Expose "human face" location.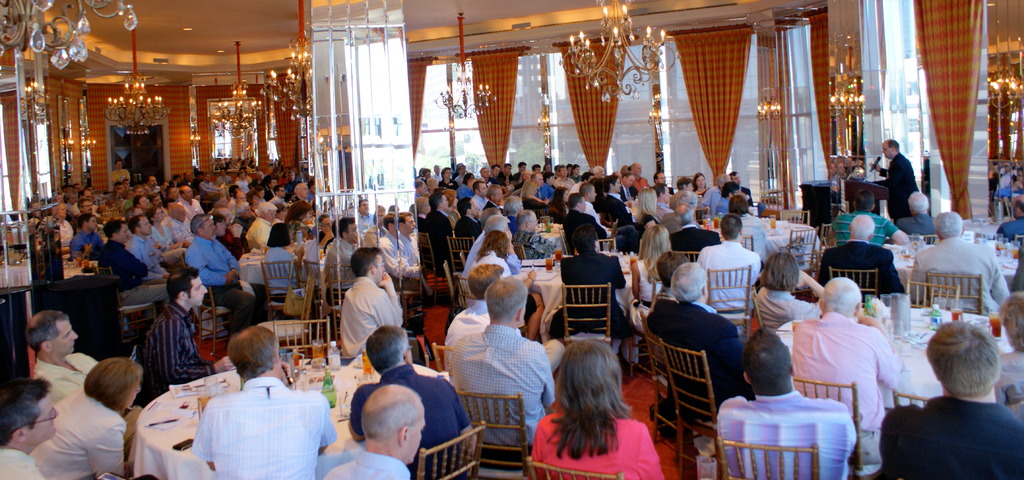
Exposed at bbox=[349, 222, 359, 241].
